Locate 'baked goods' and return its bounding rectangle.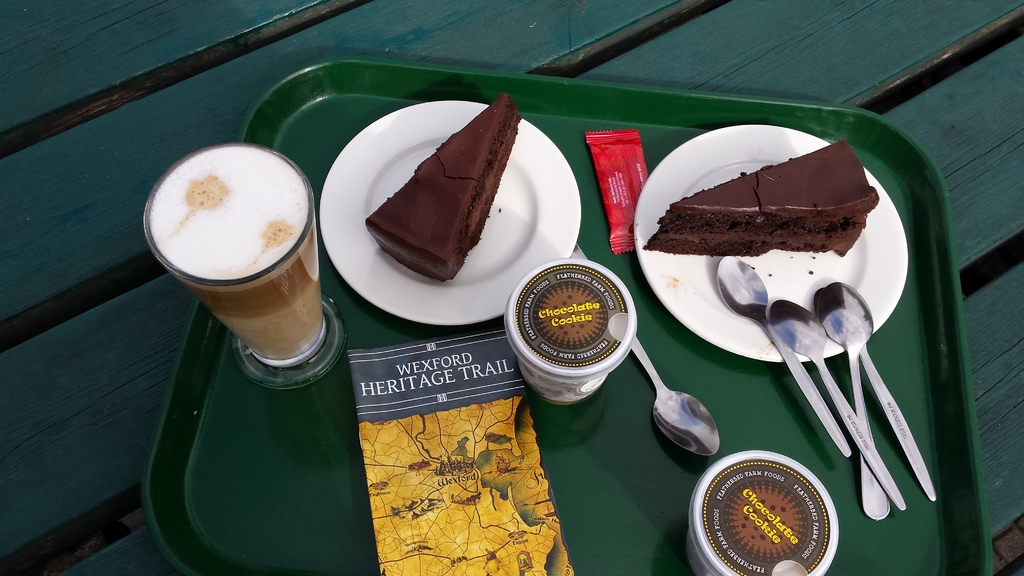
left=359, top=90, right=527, bottom=289.
